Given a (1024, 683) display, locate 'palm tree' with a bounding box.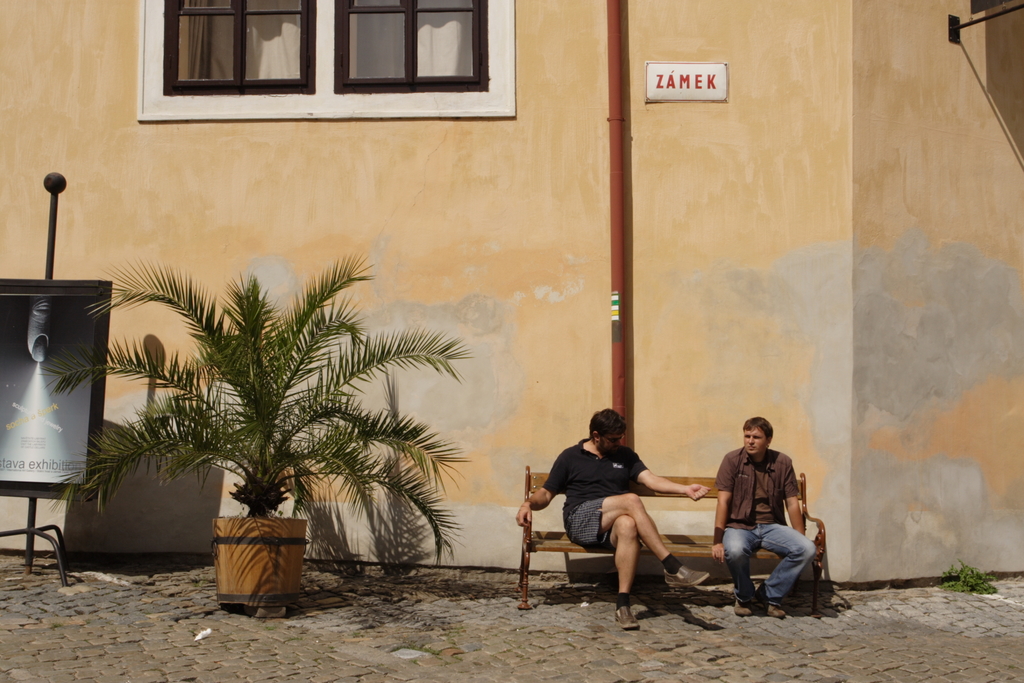
Located: 36 245 472 591.
